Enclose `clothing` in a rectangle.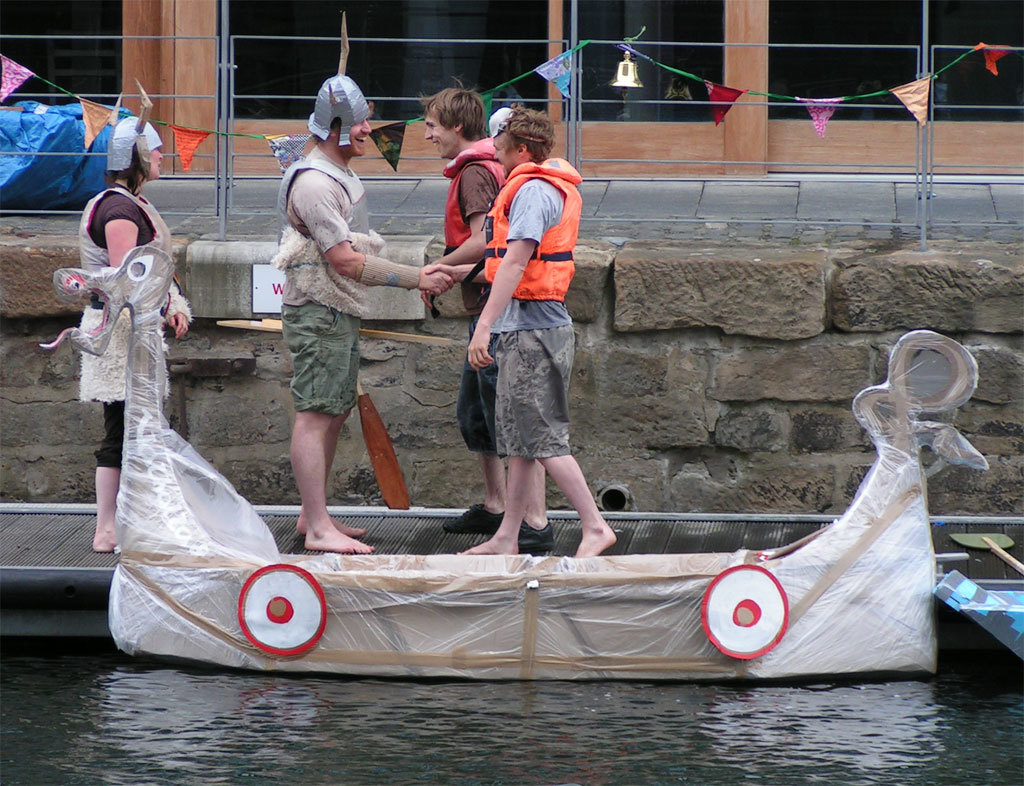
rect(427, 151, 512, 468).
